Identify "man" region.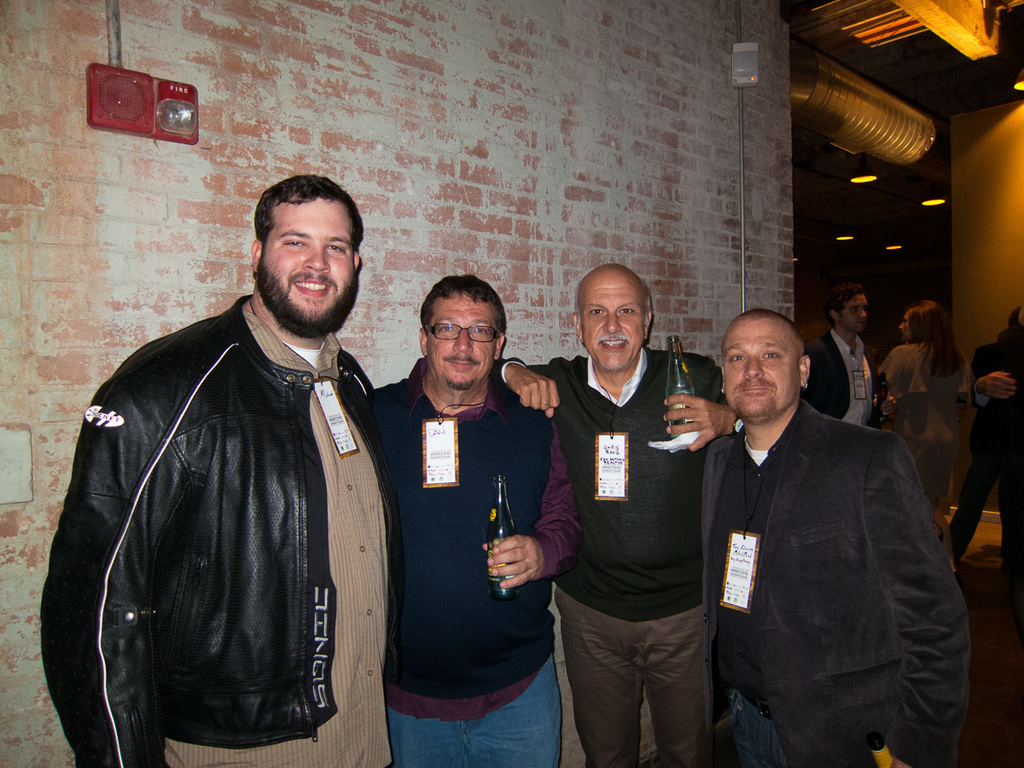
Region: x1=944, y1=318, x2=1023, y2=603.
